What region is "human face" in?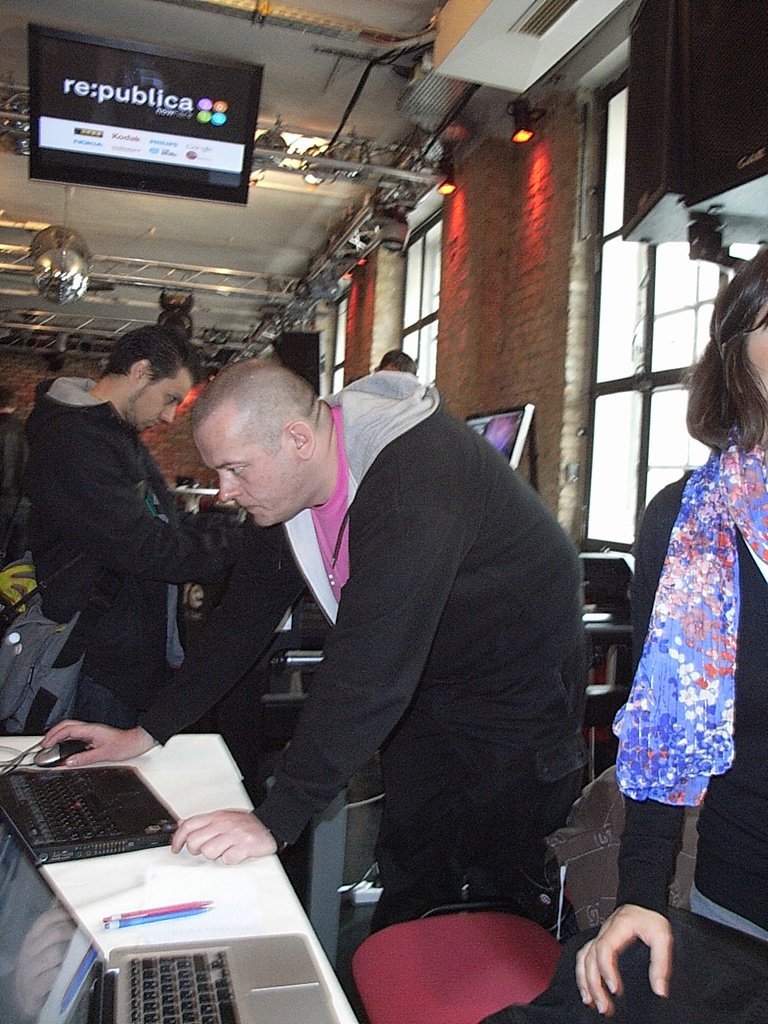
x1=741, y1=295, x2=767, y2=418.
